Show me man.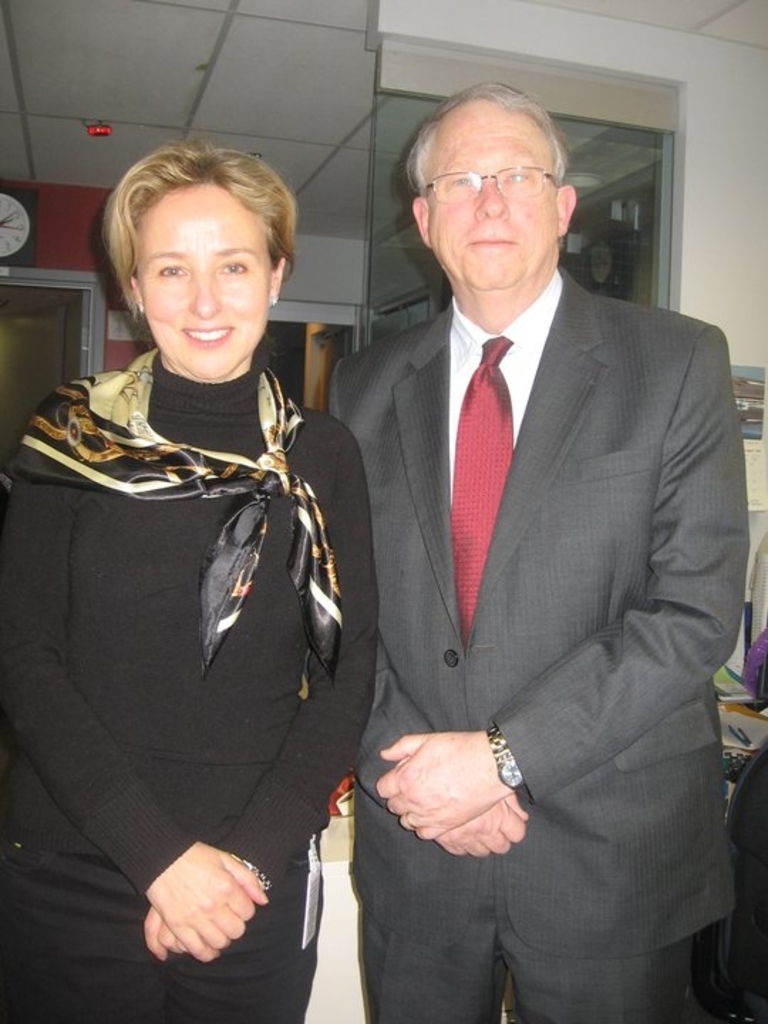
man is here: (left=329, top=81, right=750, bottom=1023).
